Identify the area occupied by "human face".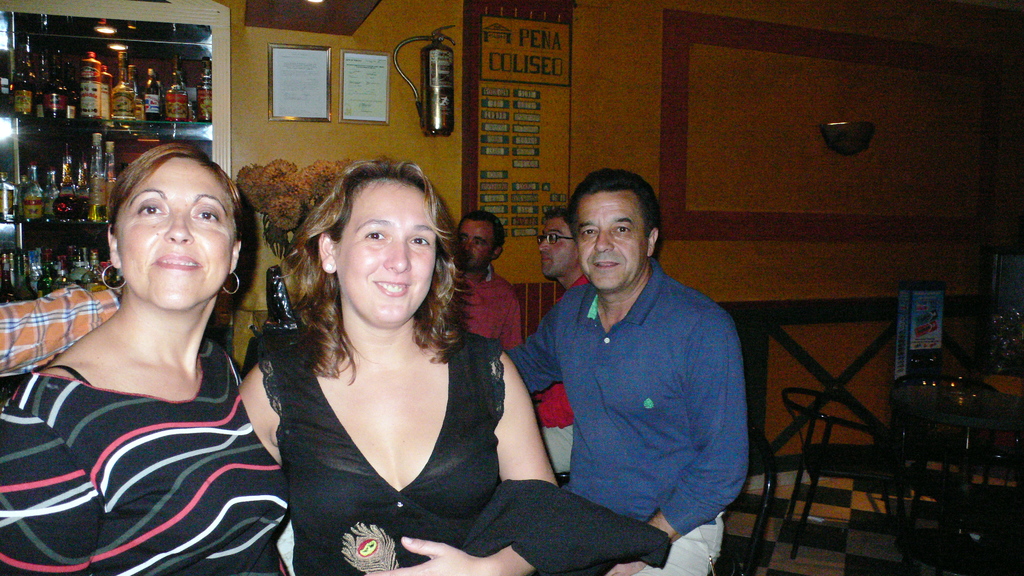
Area: (x1=539, y1=218, x2=573, y2=283).
